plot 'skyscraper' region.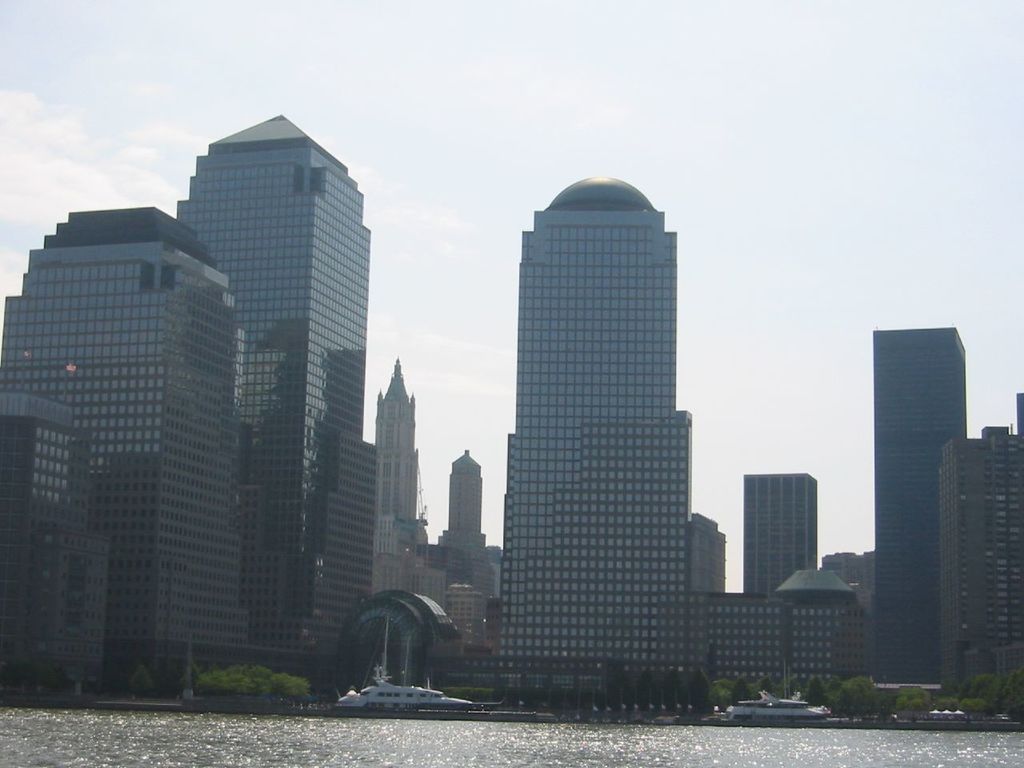
Plotted at BBox(692, 567, 872, 698).
